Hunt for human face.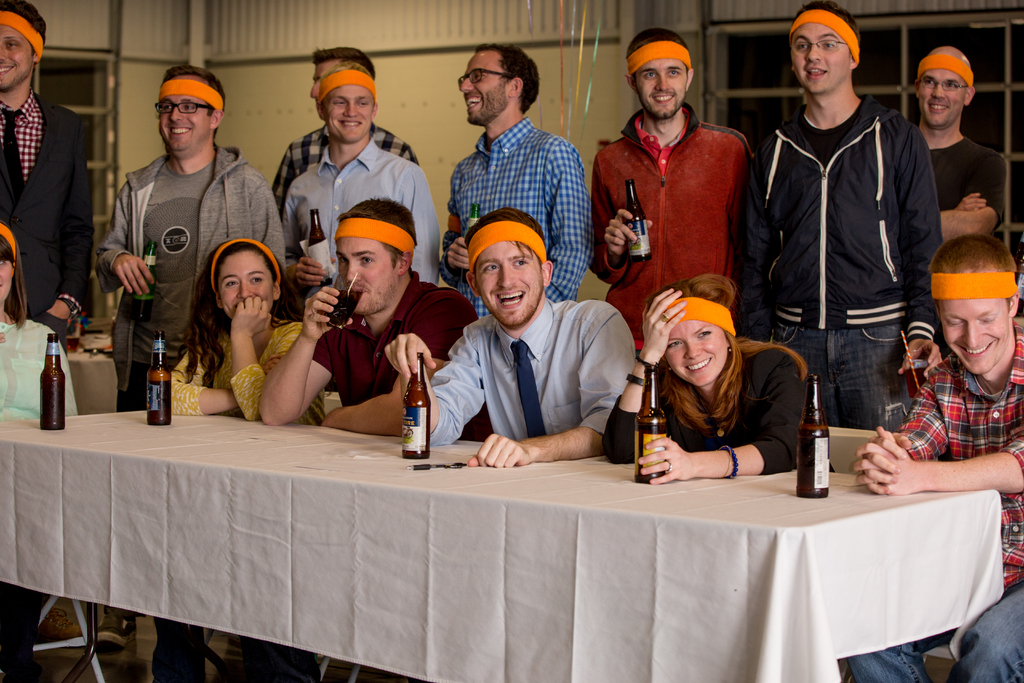
Hunted down at [left=152, top=79, right=215, bottom=152].
